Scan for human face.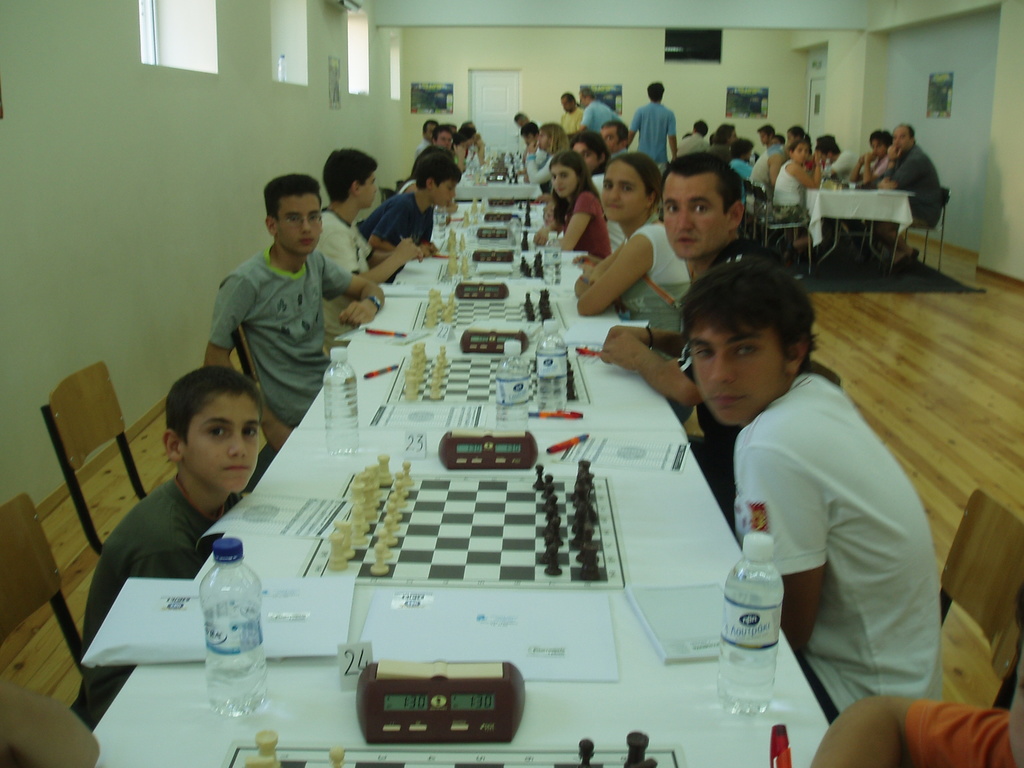
Scan result: (599, 156, 646, 217).
